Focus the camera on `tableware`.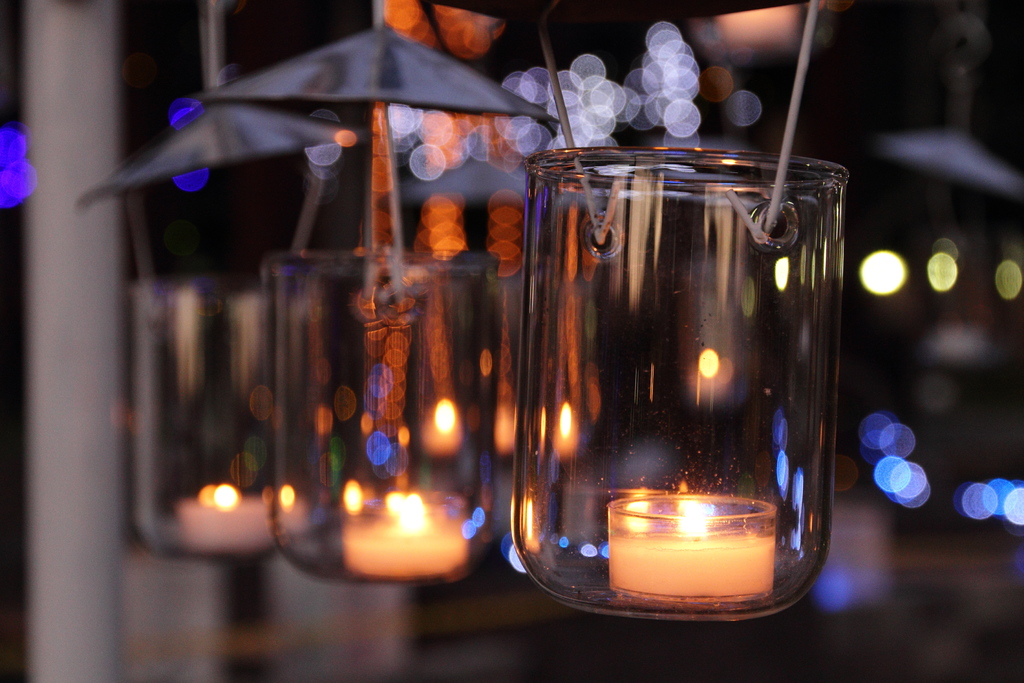
Focus region: 265/248/506/611.
